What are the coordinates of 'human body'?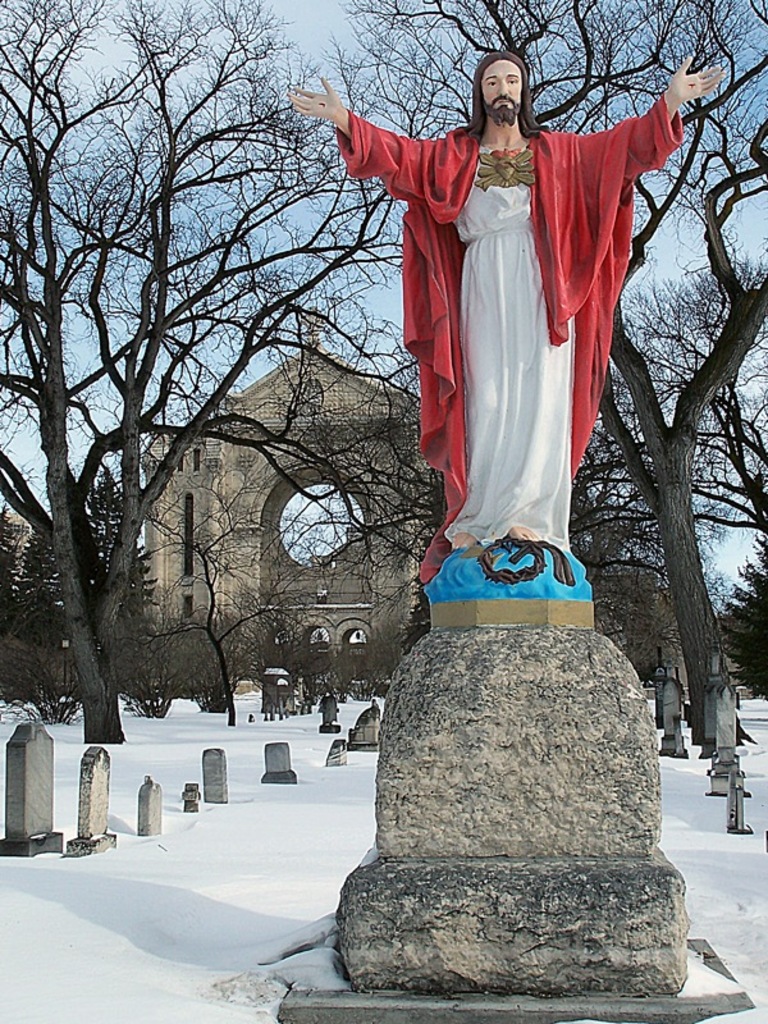
<region>342, 19, 678, 677</region>.
